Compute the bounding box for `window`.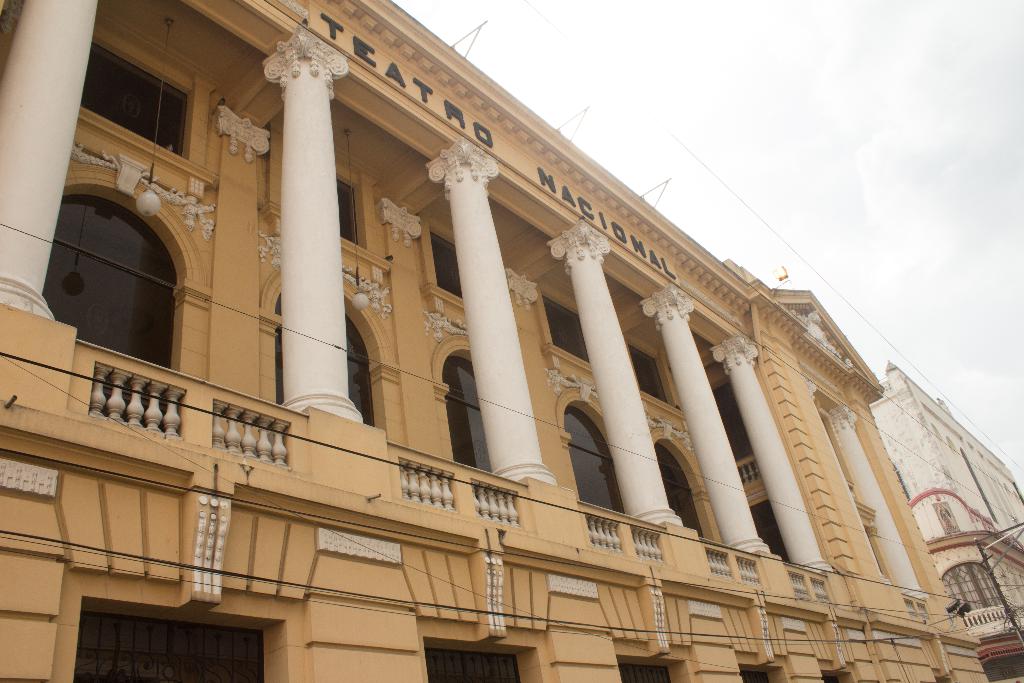
<region>434, 349, 493, 472</region>.
